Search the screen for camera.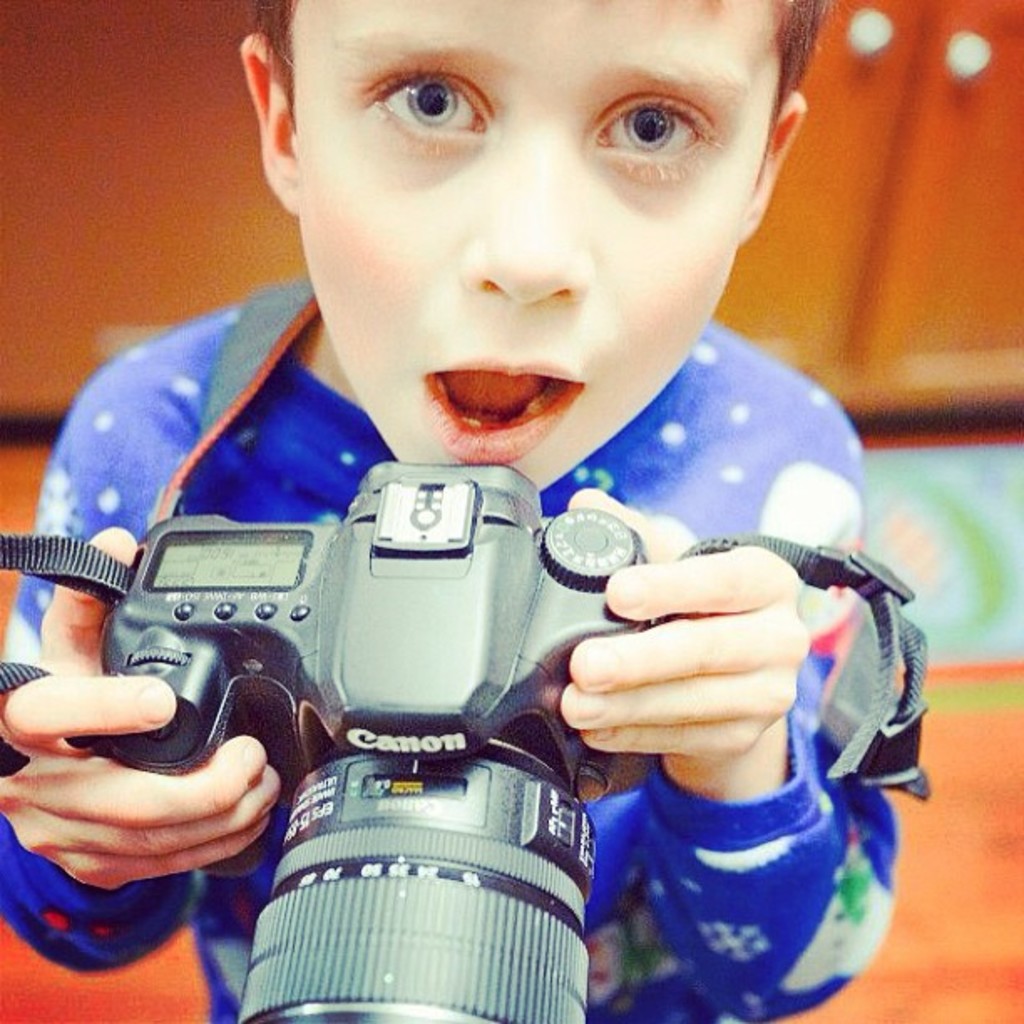
Found at rect(94, 457, 694, 1022).
